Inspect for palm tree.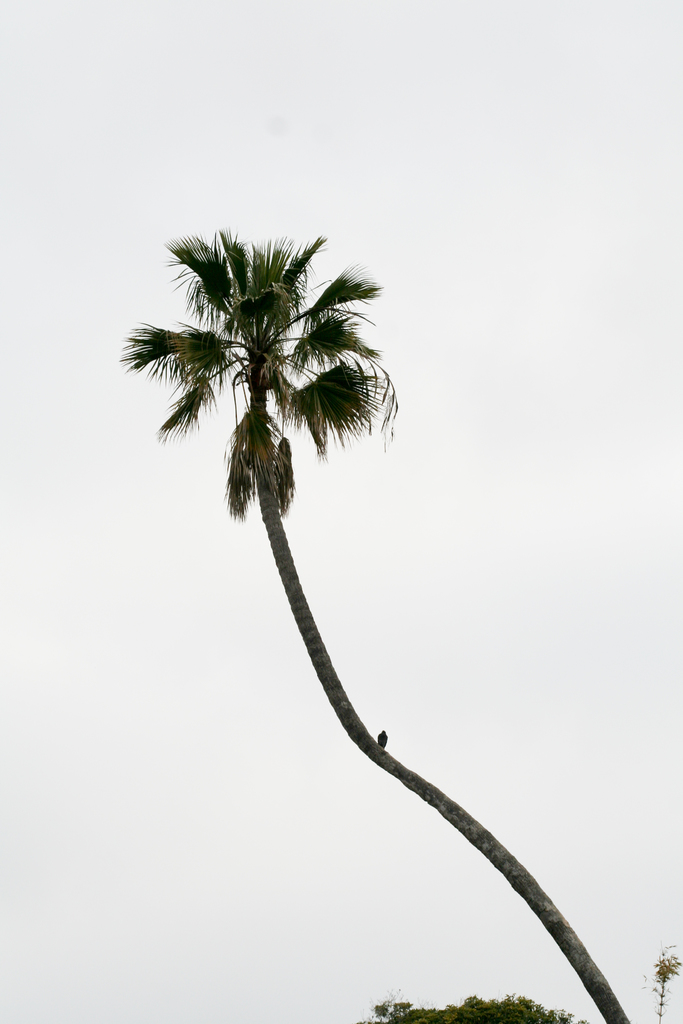
Inspection: crop(115, 223, 632, 1023).
